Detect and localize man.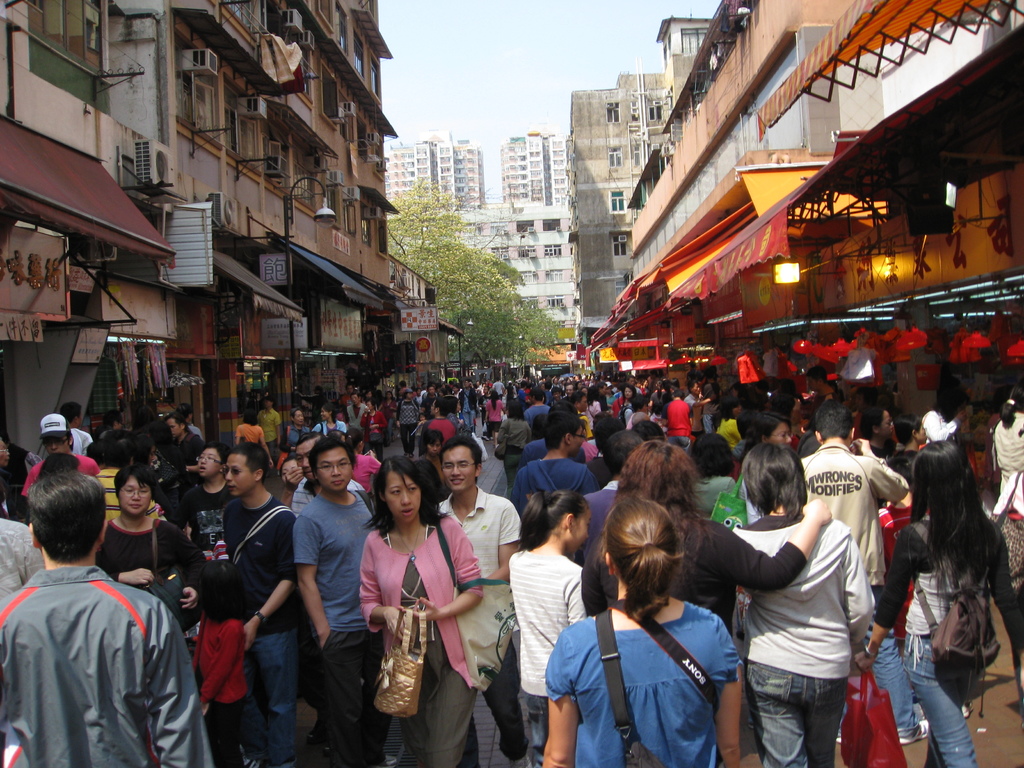
Localized at {"x1": 21, "y1": 413, "x2": 97, "y2": 506}.
